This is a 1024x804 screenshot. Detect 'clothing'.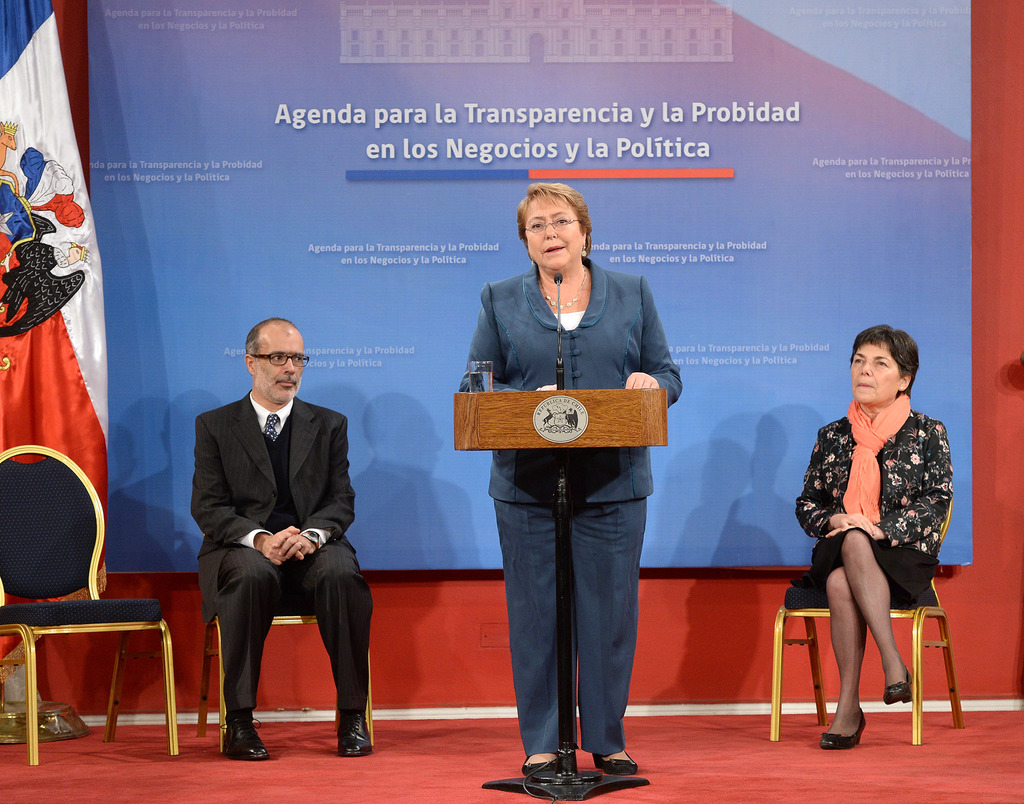
x1=795, y1=384, x2=956, y2=615.
